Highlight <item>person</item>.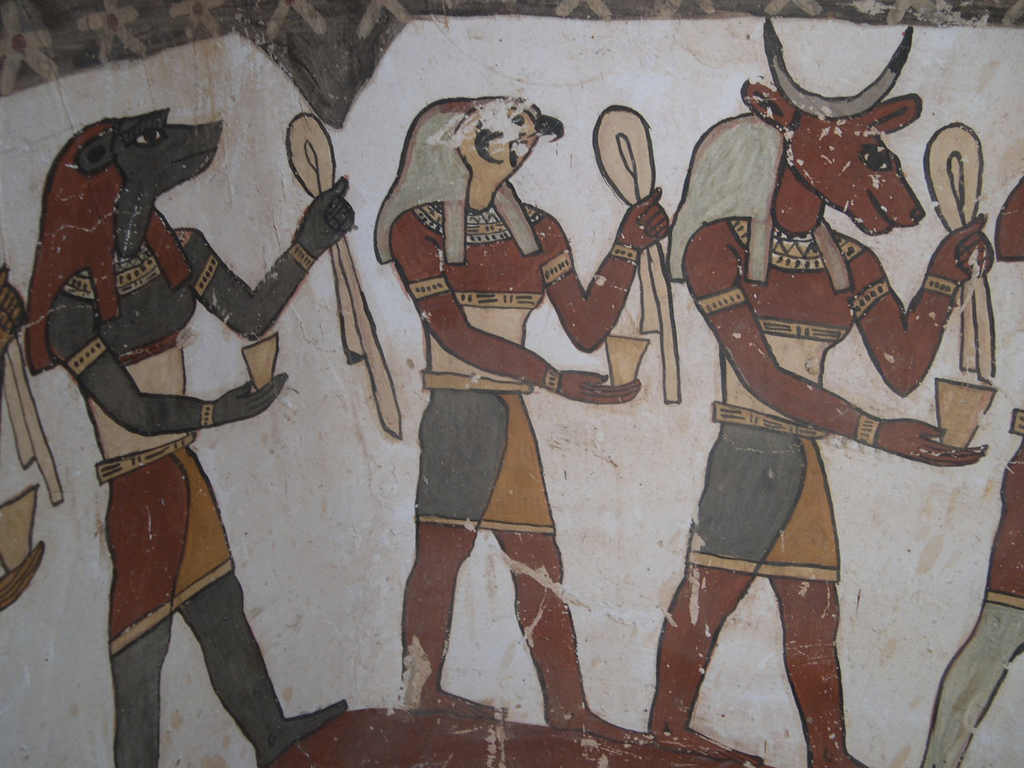
Highlighted region: 363,89,647,741.
